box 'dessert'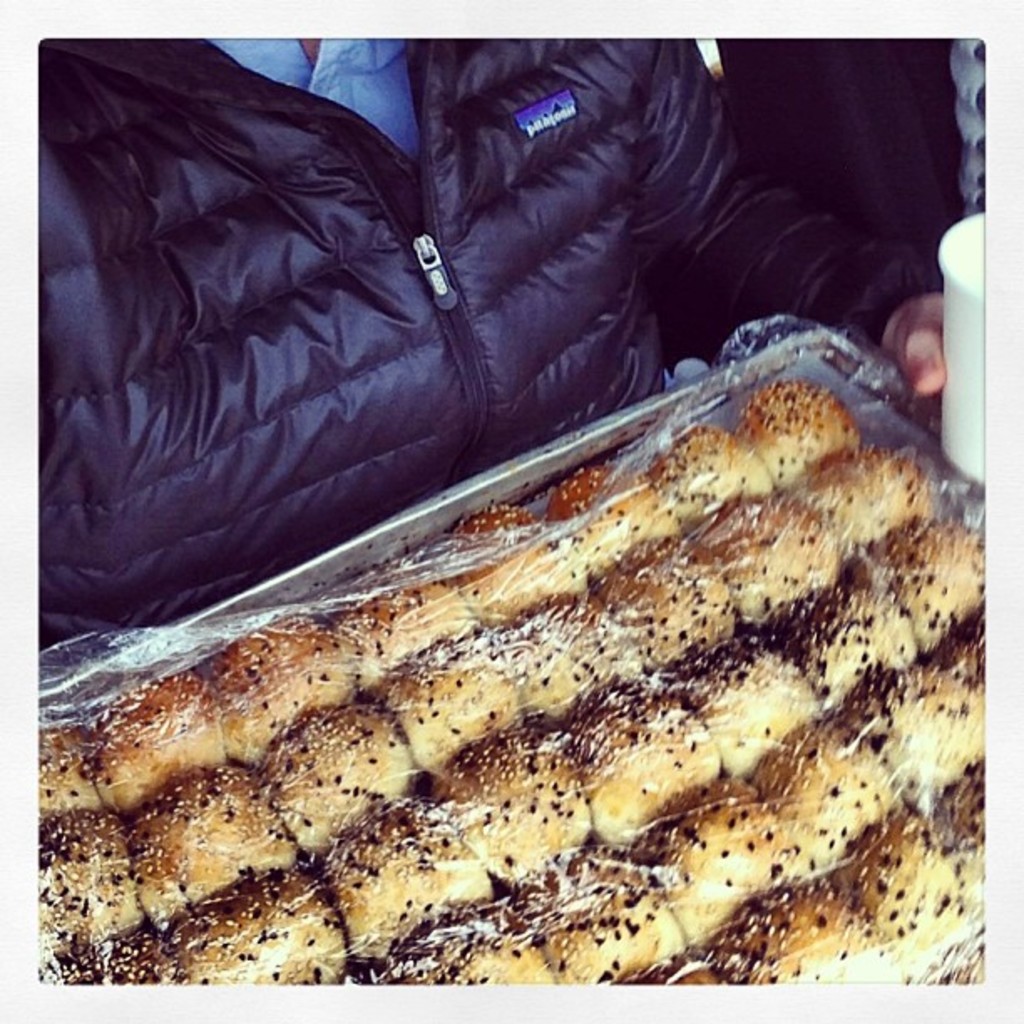
[x1=751, y1=366, x2=850, y2=484]
